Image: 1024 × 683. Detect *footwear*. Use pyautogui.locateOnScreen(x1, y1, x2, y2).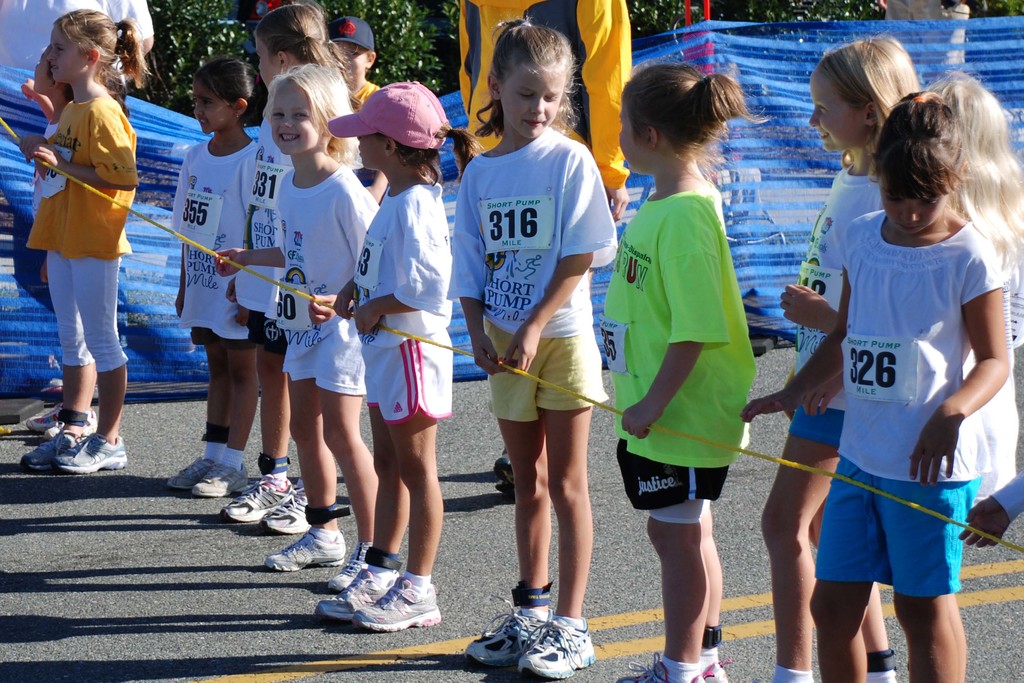
pyautogui.locateOnScreen(462, 599, 553, 664).
